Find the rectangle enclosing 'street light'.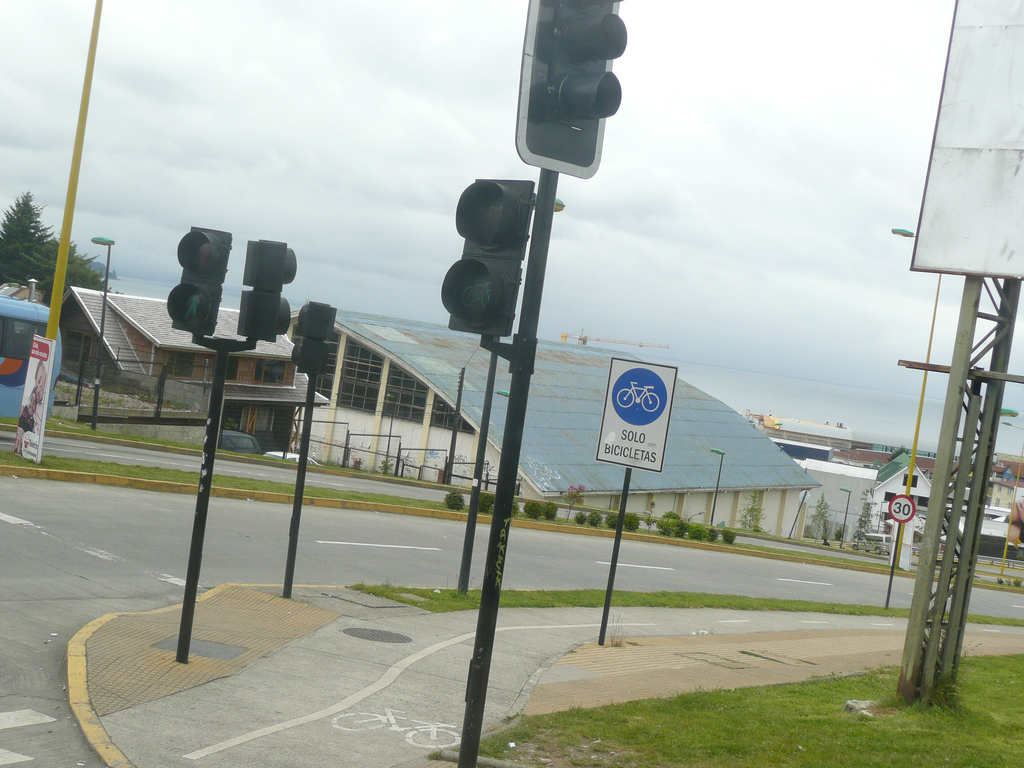
BBox(837, 487, 853, 550).
